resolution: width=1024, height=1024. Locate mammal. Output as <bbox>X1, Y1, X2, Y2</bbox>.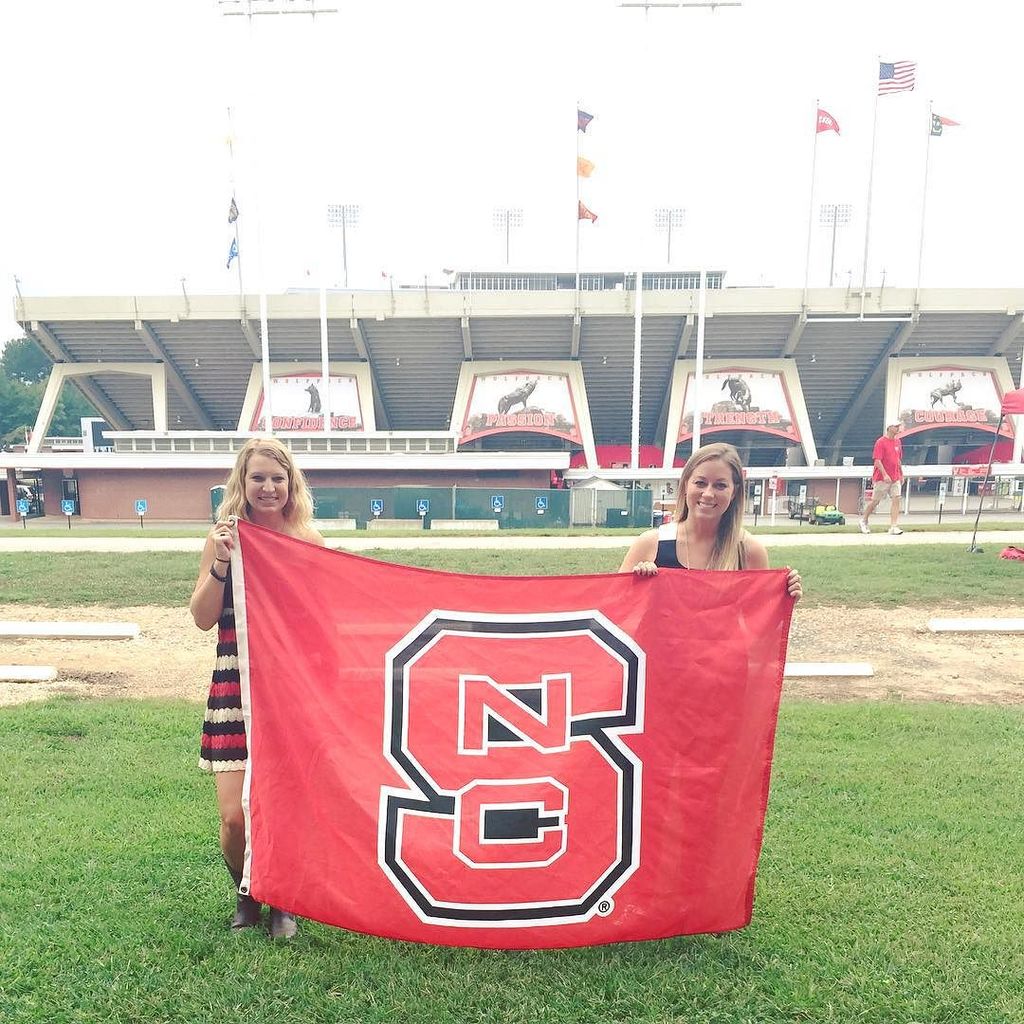
<bbox>663, 449, 786, 602</bbox>.
